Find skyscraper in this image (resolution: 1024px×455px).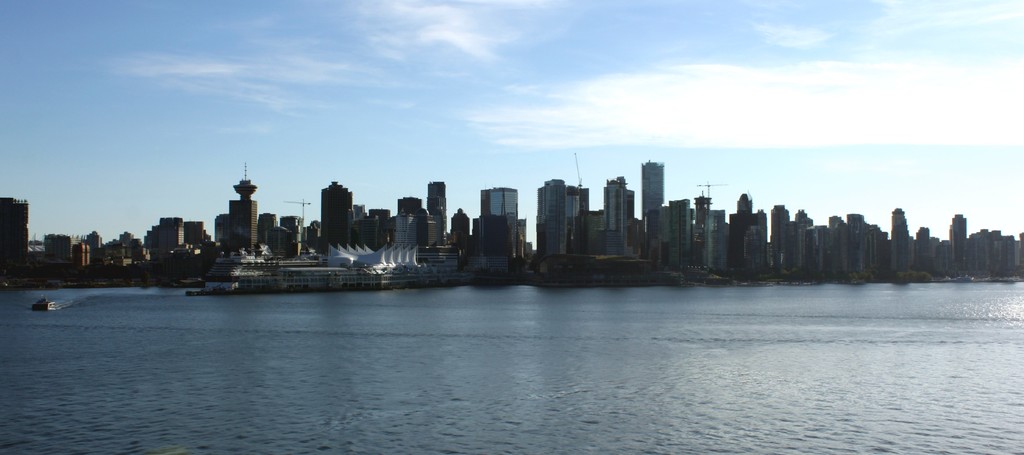
(598,172,639,258).
